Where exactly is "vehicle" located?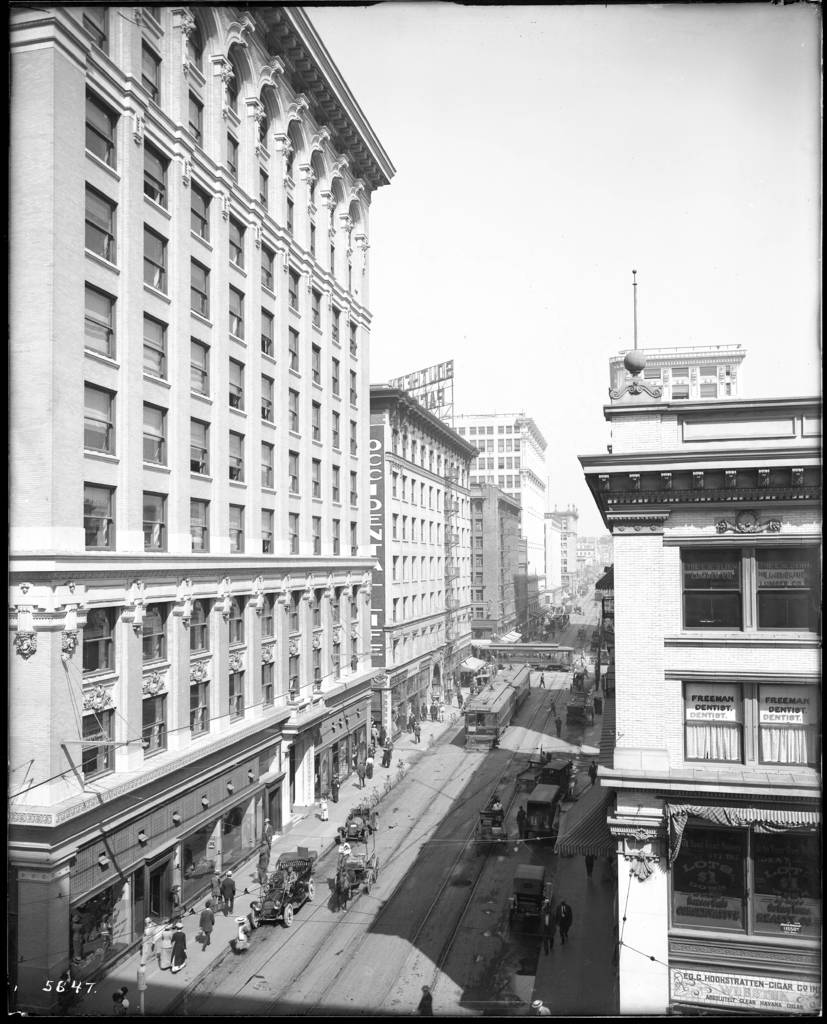
Its bounding box is {"left": 247, "top": 841, "right": 315, "bottom": 923}.
